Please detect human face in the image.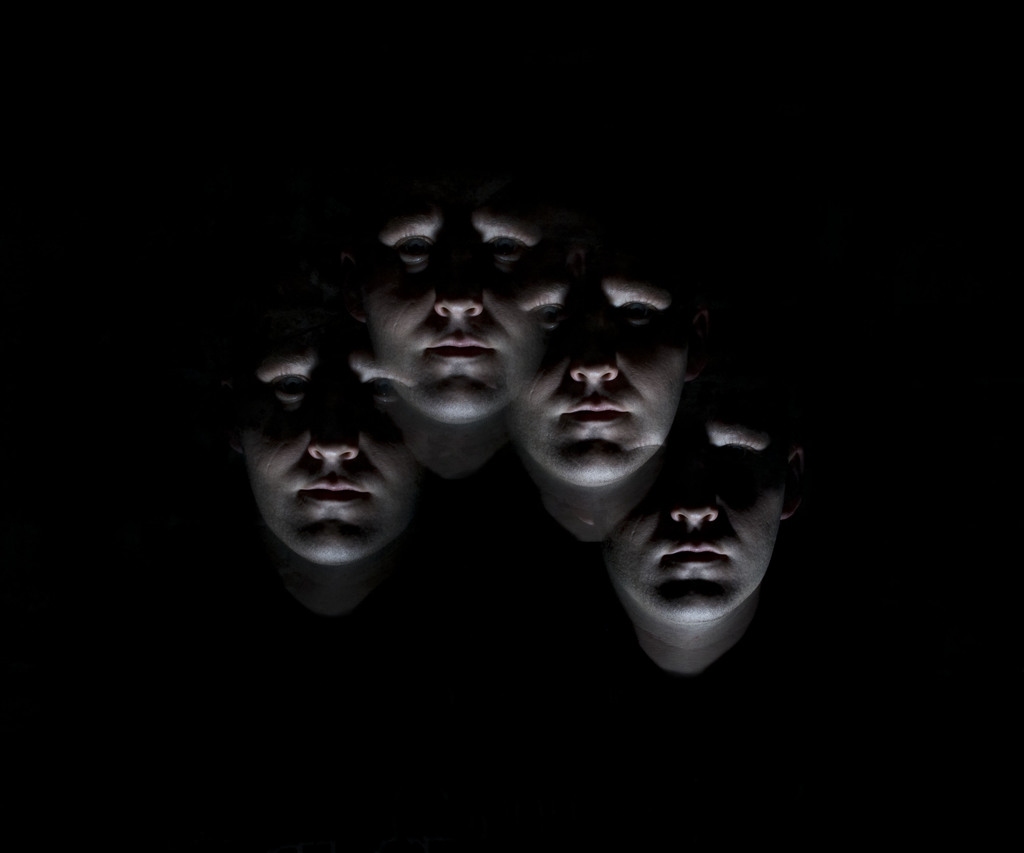
crop(360, 171, 548, 420).
